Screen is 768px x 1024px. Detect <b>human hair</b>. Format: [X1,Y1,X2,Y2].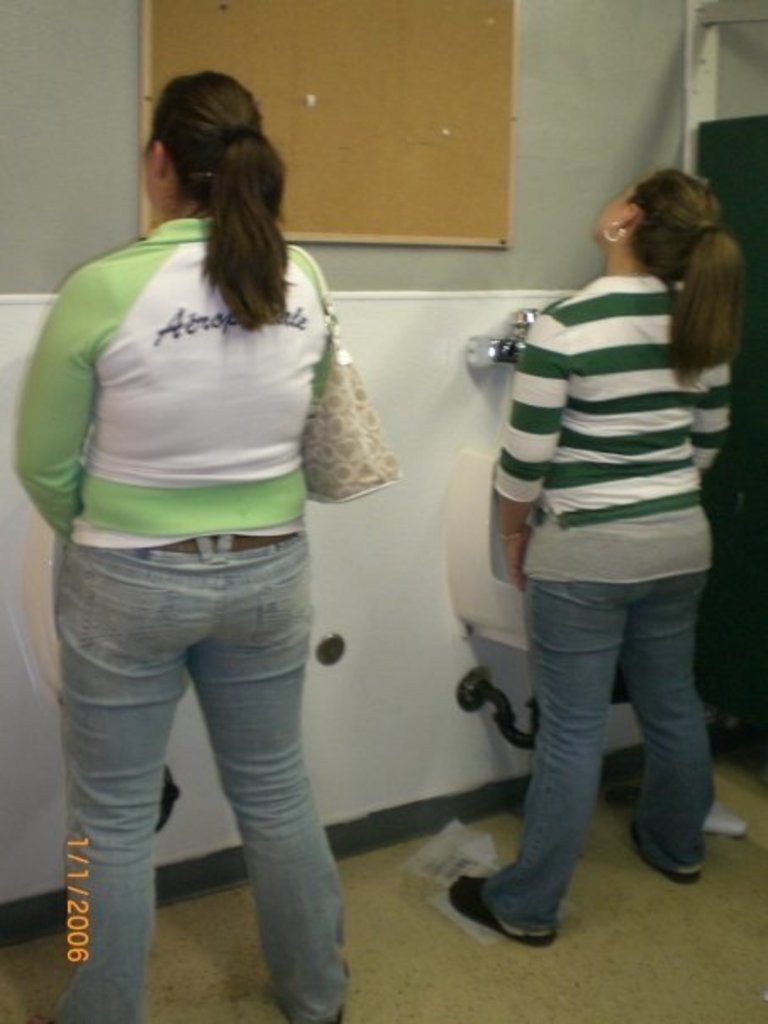
[139,56,292,315].
